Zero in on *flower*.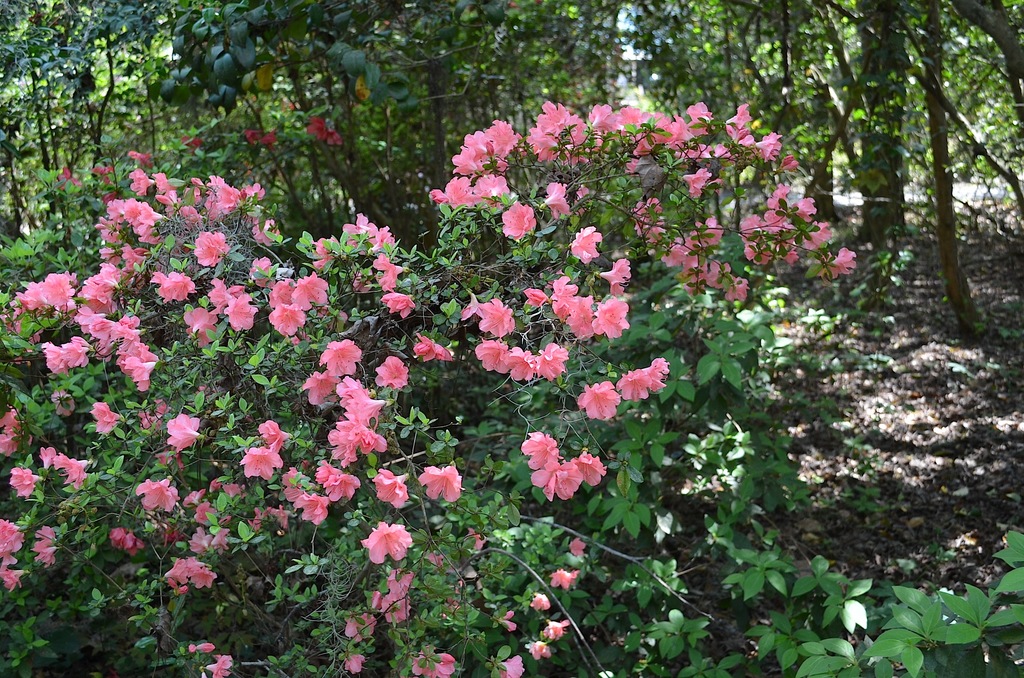
Zeroed in: [328,133,342,145].
